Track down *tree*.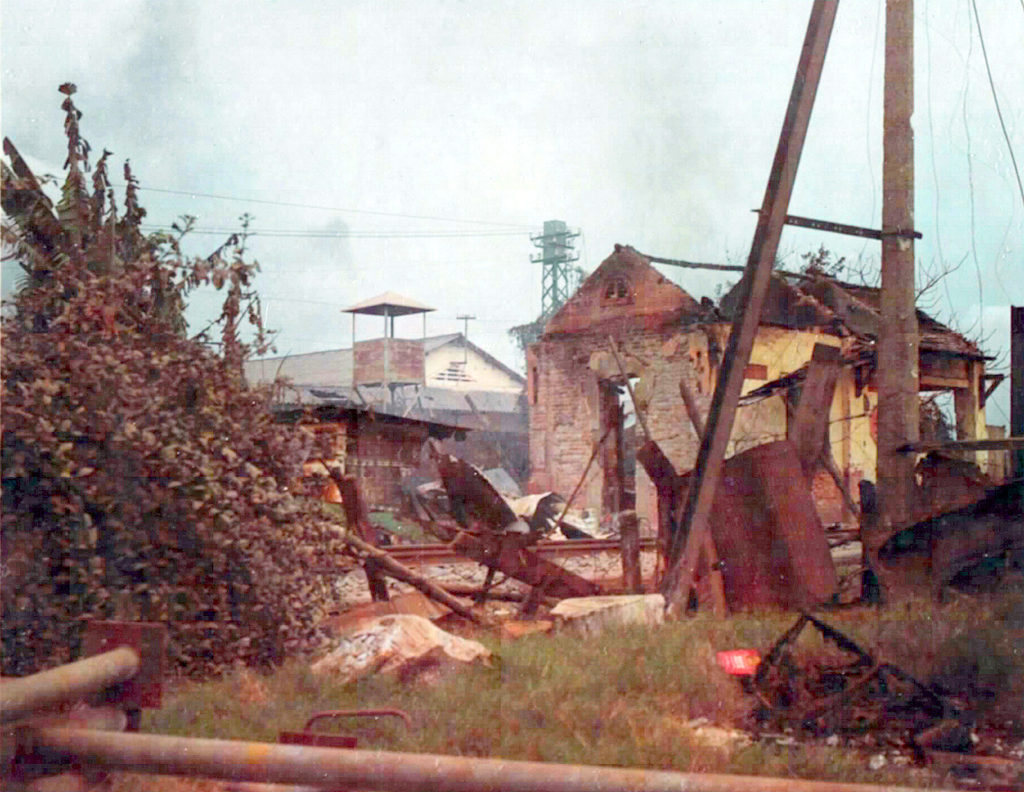
Tracked to bbox(15, 118, 320, 691).
